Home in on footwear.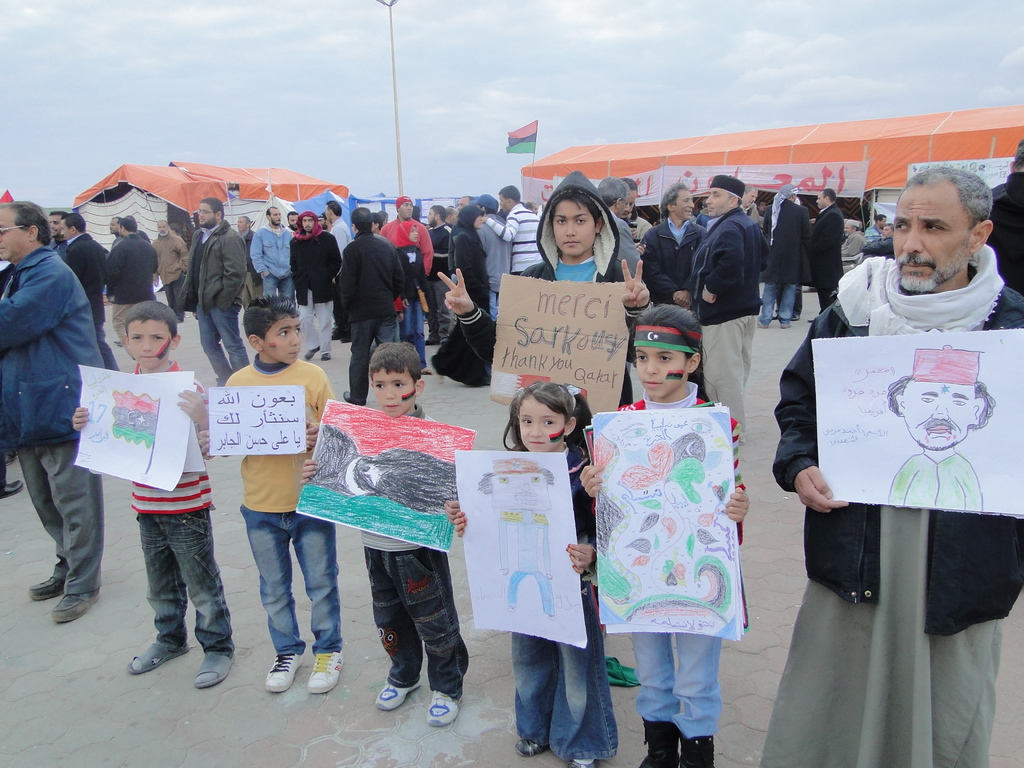
Homed in at <bbox>265, 651, 305, 692</bbox>.
